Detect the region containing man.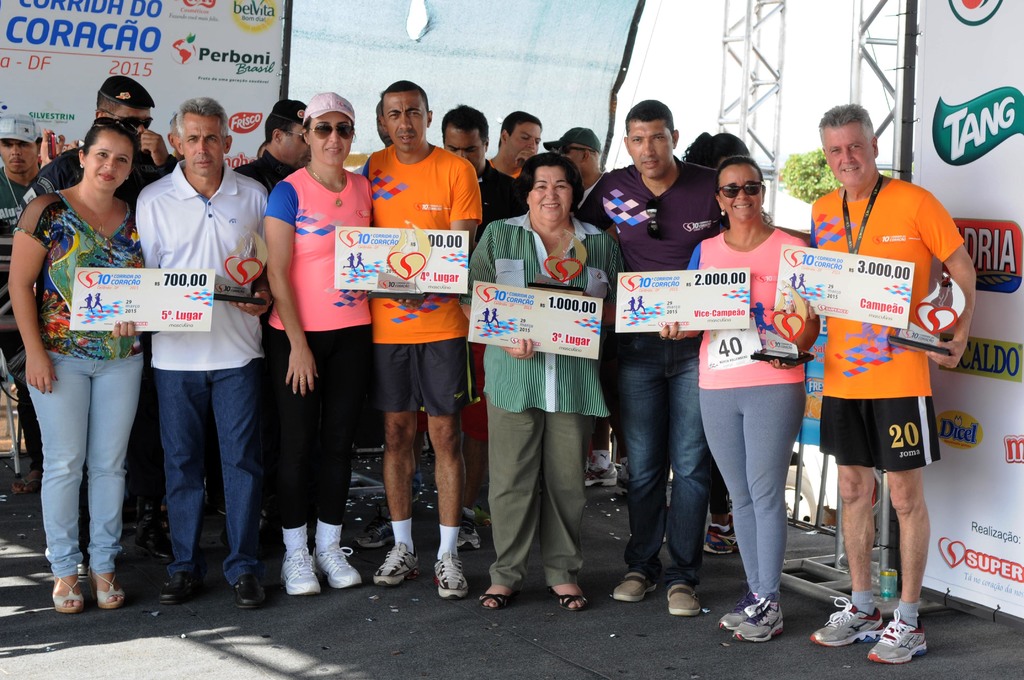
locate(559, 125, 614, 495).
